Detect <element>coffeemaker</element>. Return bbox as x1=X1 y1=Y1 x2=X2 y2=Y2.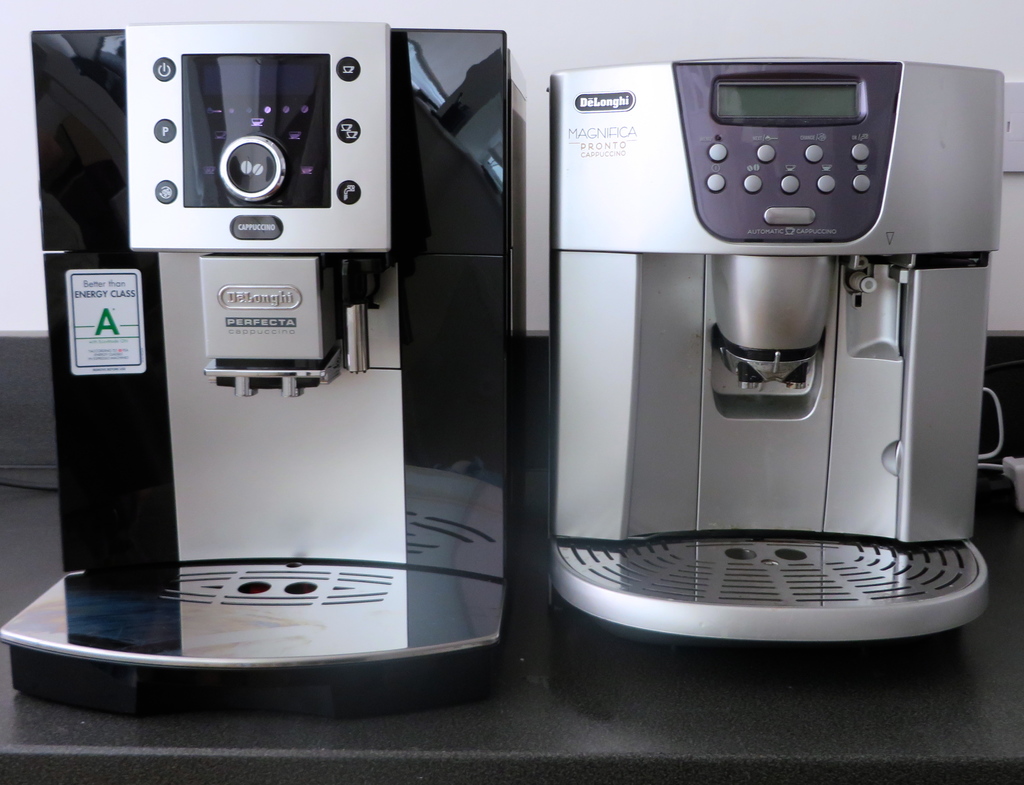
x1=543 y1=57 x2=1023 y2=646.
